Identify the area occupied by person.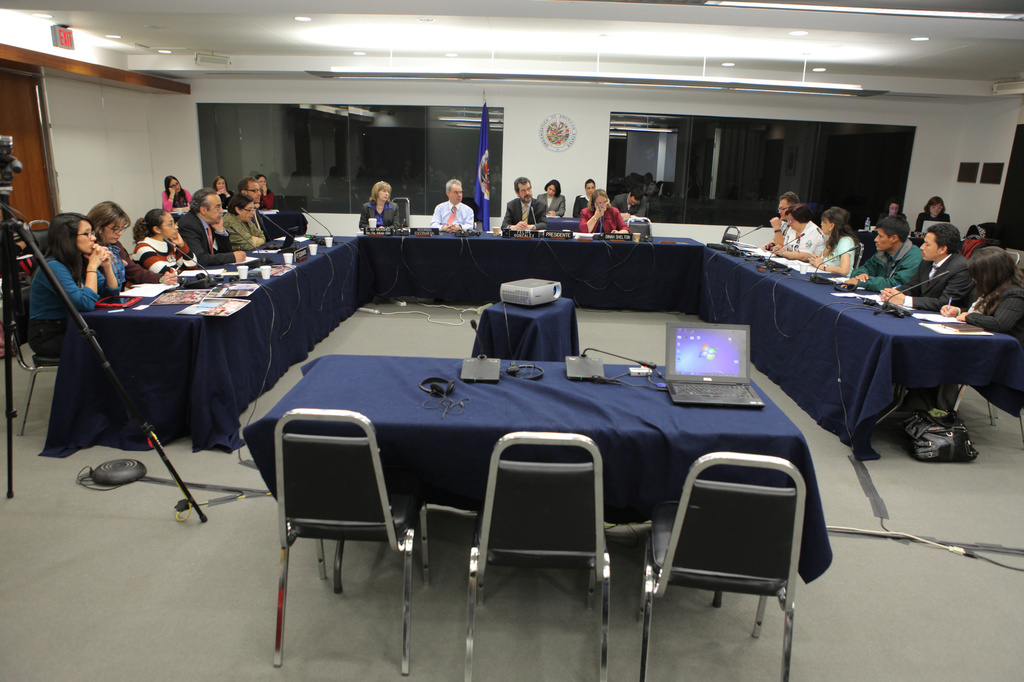
Area: 123:208:189:303.
